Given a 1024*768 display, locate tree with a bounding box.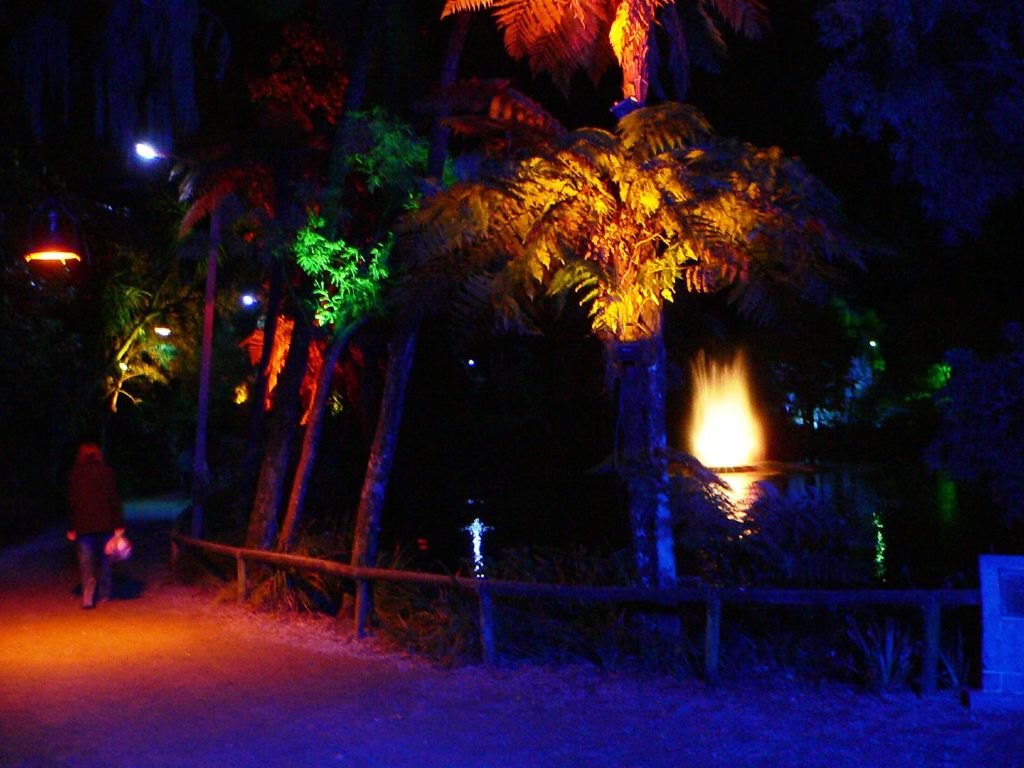
Located: box=[435, 0, 794, 672].
